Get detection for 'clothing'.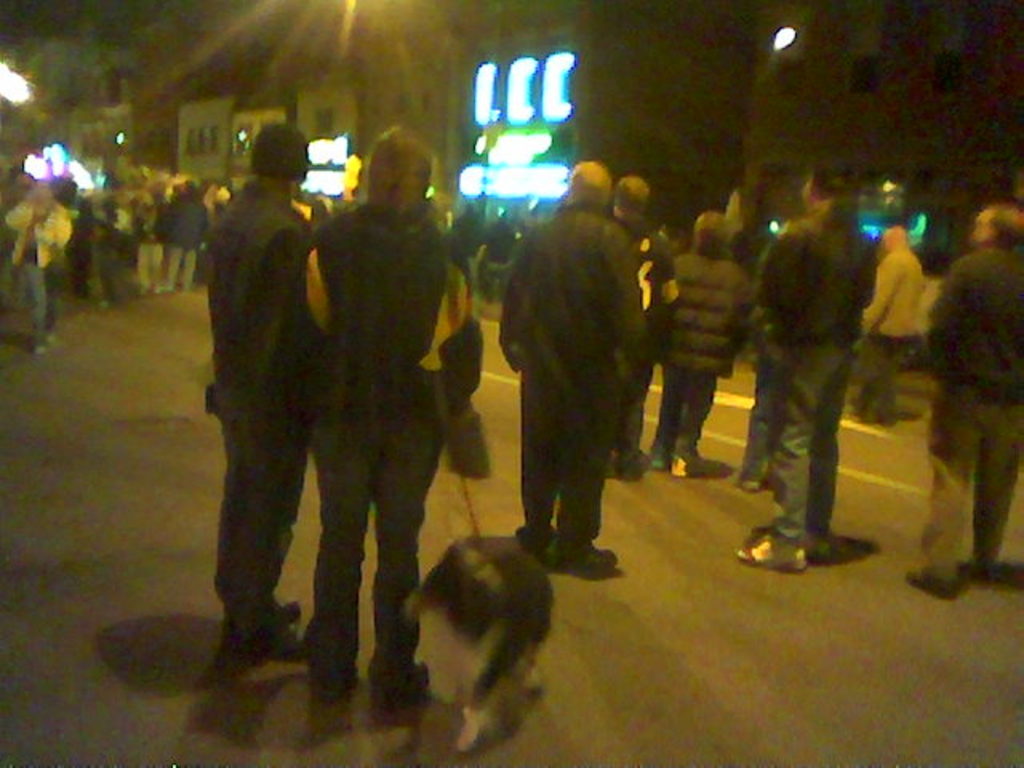
Detection: [205,174,328,634].
